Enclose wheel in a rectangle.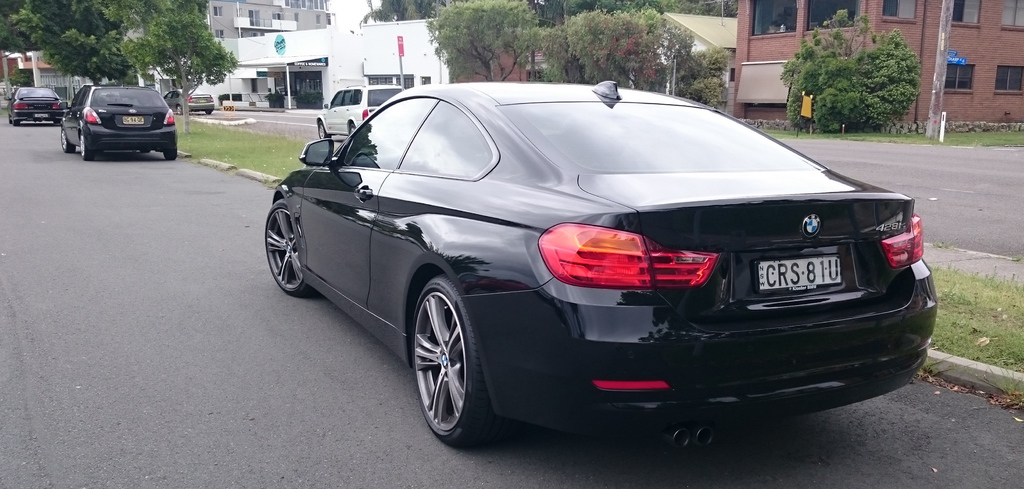
x1=57, y1=120, x2=65, y2=148.
